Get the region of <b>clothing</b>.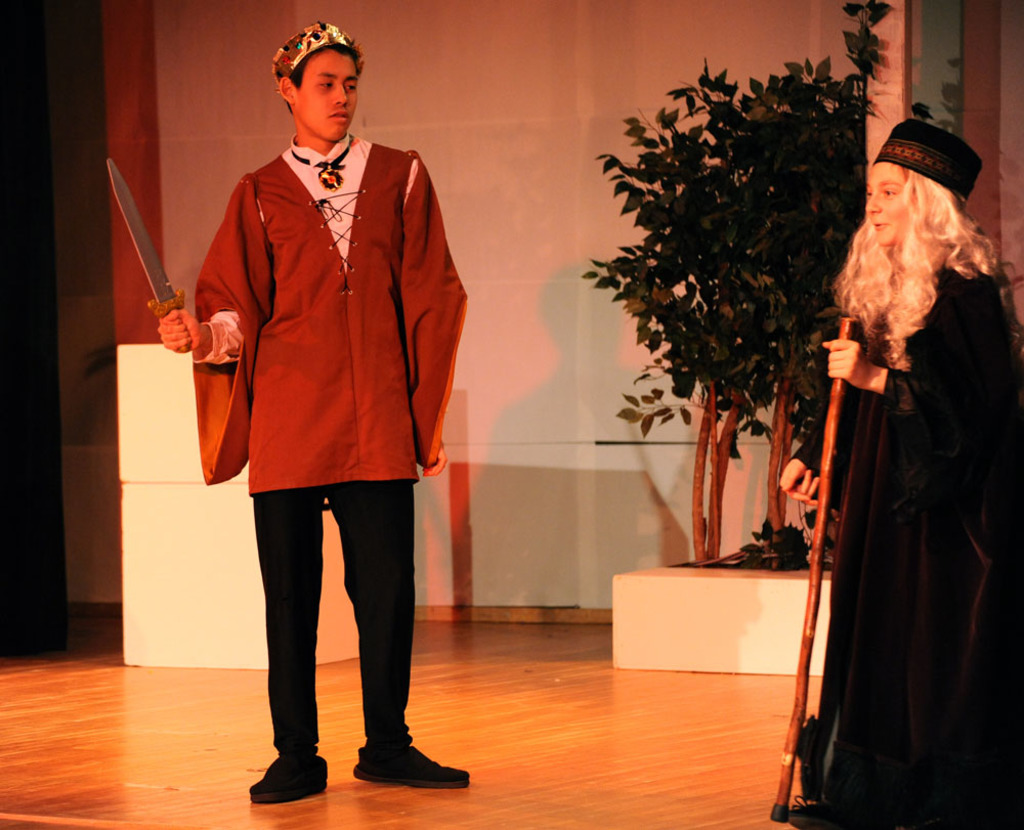
Rect(183, 129, 470, 768).
